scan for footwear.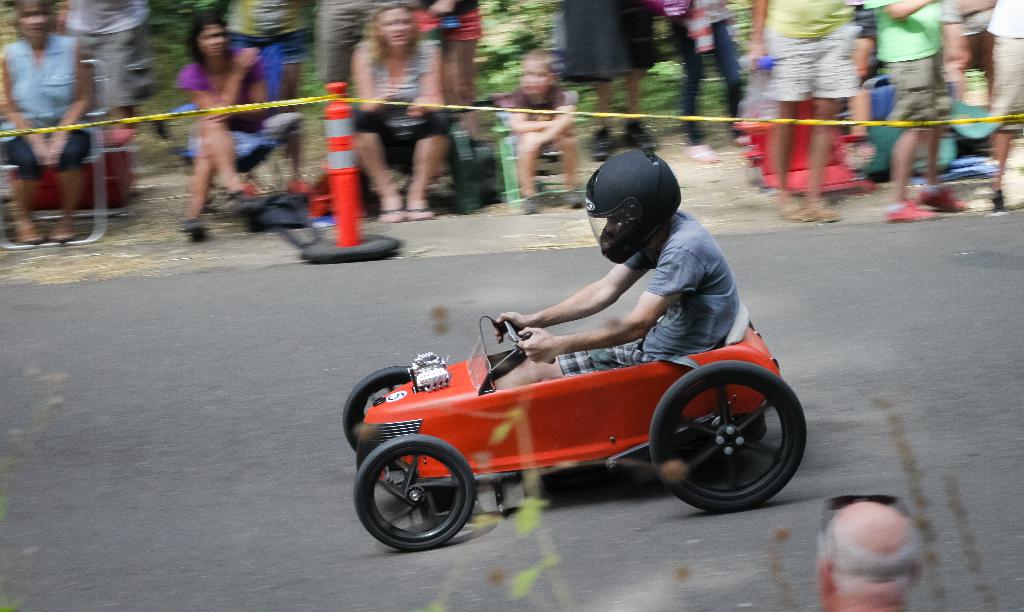
Scan result: x1=991, y1=186, x2=1013, y2=217.
